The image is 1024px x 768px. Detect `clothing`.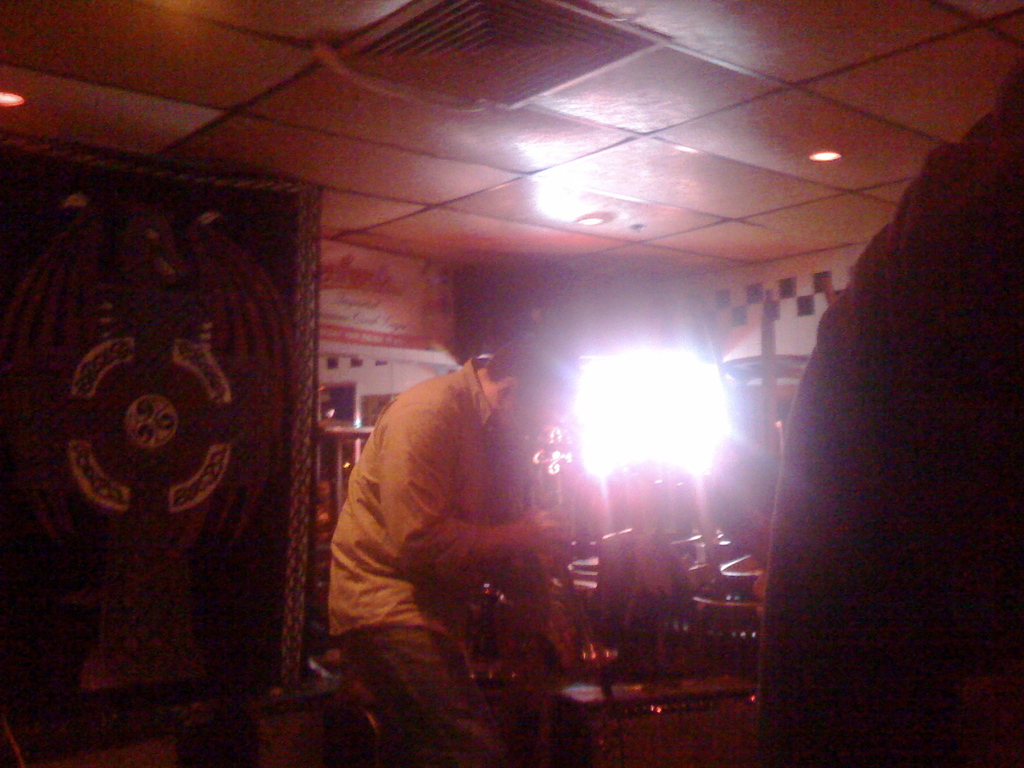
Detection: (328, 362, 540, 767).
